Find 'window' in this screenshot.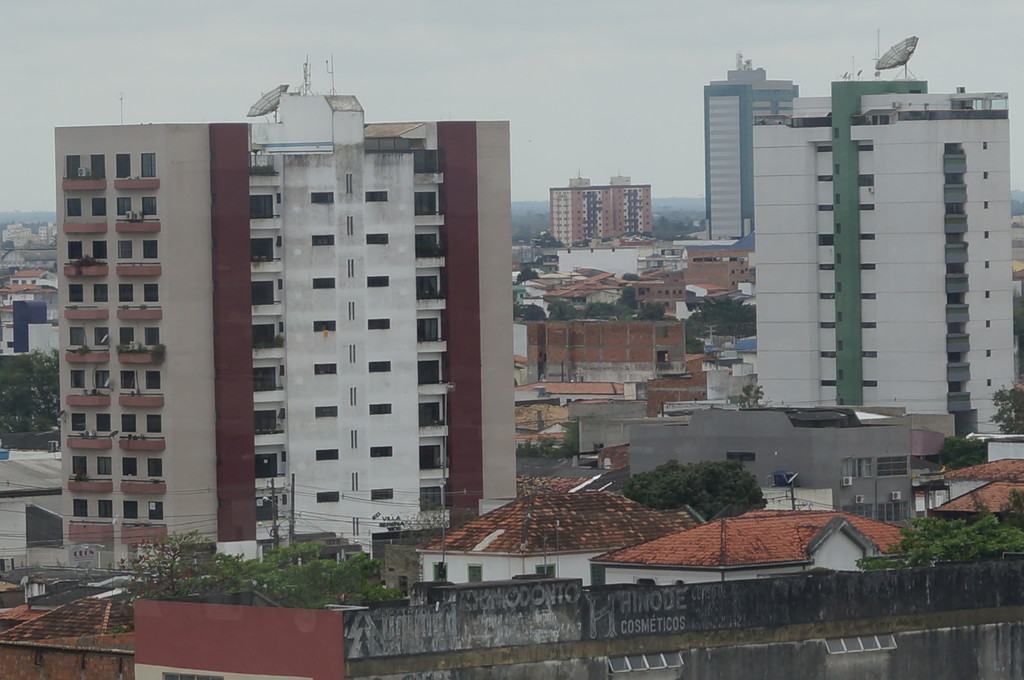
The bounding box for 'window' is {"x1": 116, "y1": 284, "x2": 132, "y2": 303}.
